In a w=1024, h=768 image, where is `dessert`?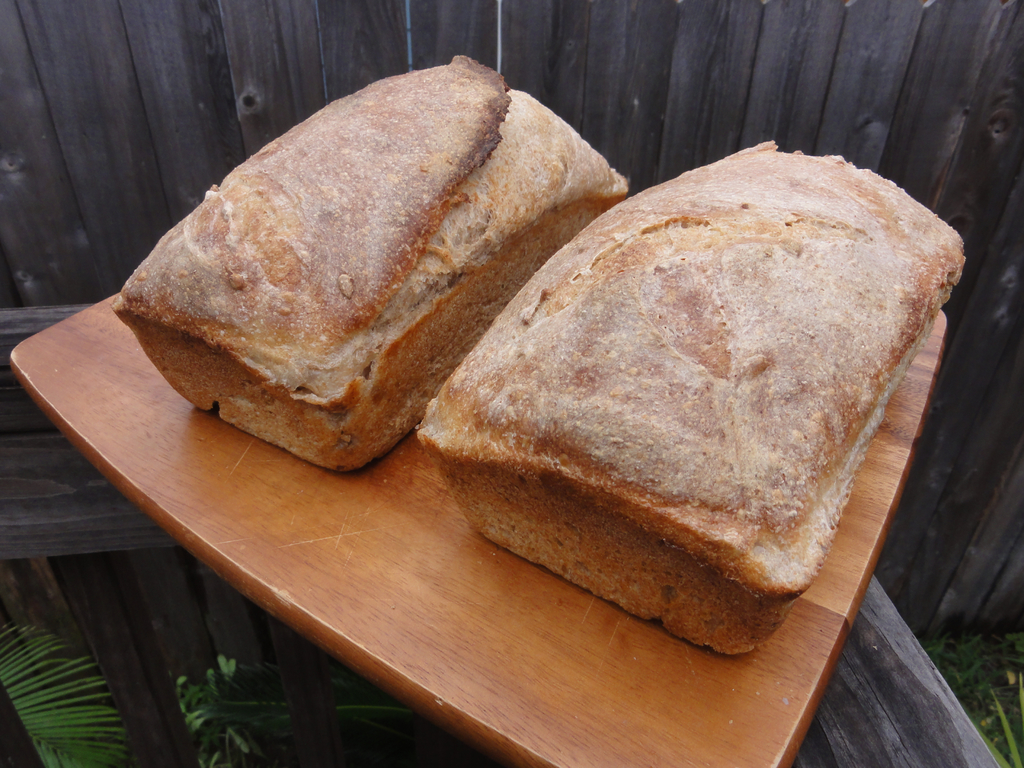
rect(110, 69, 563, 498).
